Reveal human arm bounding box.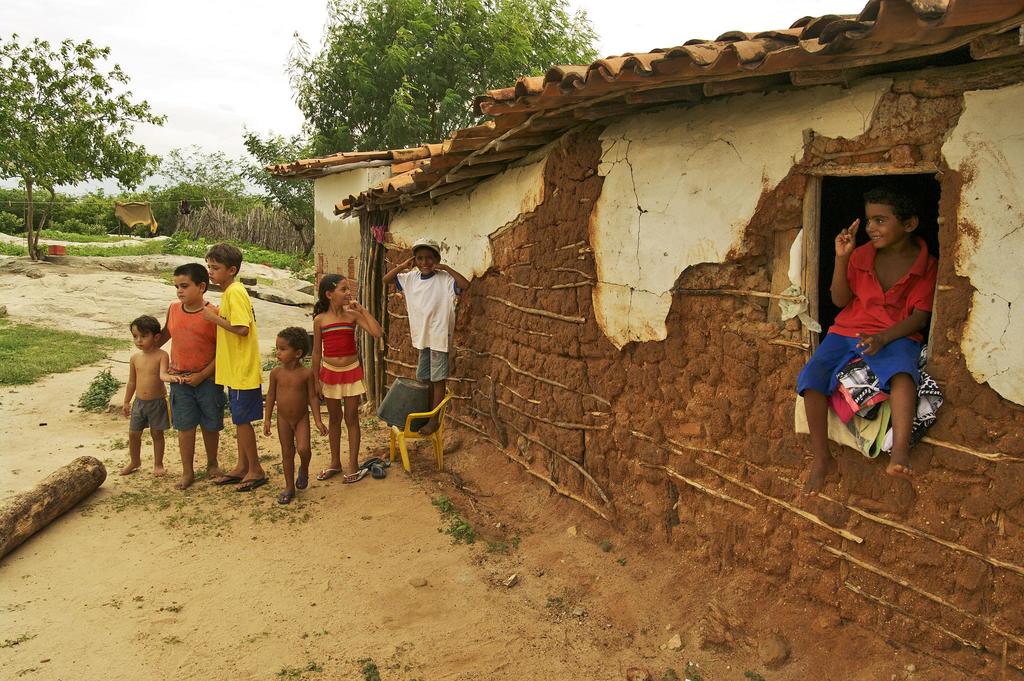
Revealed: select_region(310, 376, 333, 438).
